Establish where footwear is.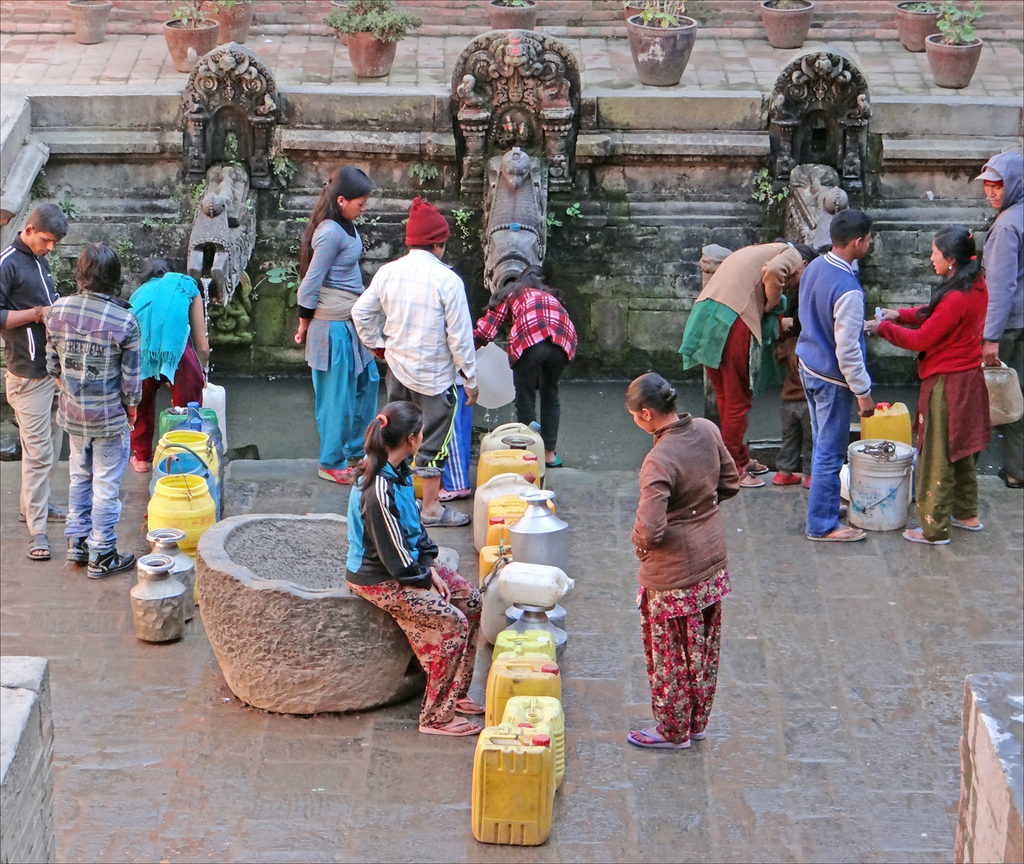
Established at locate(456, 685, 493, 715).
